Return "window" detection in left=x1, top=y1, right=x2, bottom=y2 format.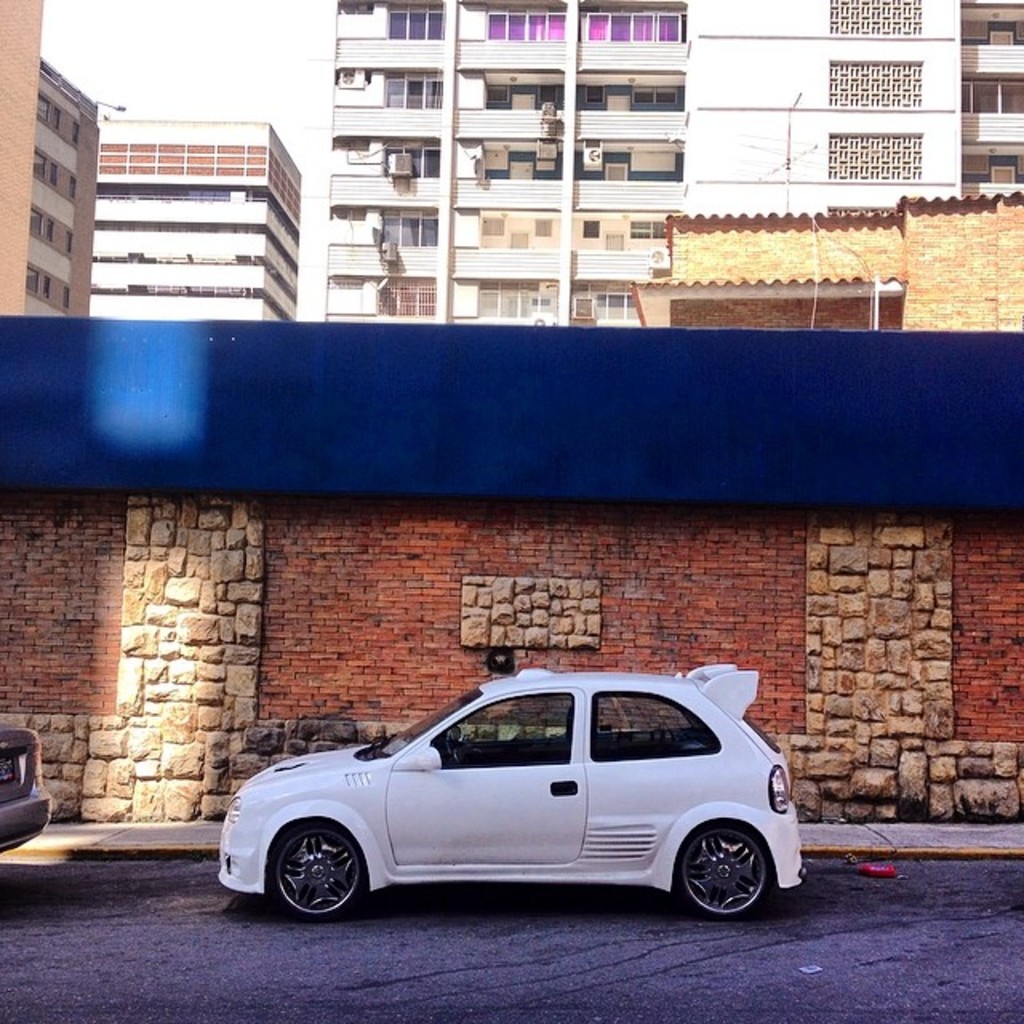
left=581, top=86, right=680, bottom=115.
